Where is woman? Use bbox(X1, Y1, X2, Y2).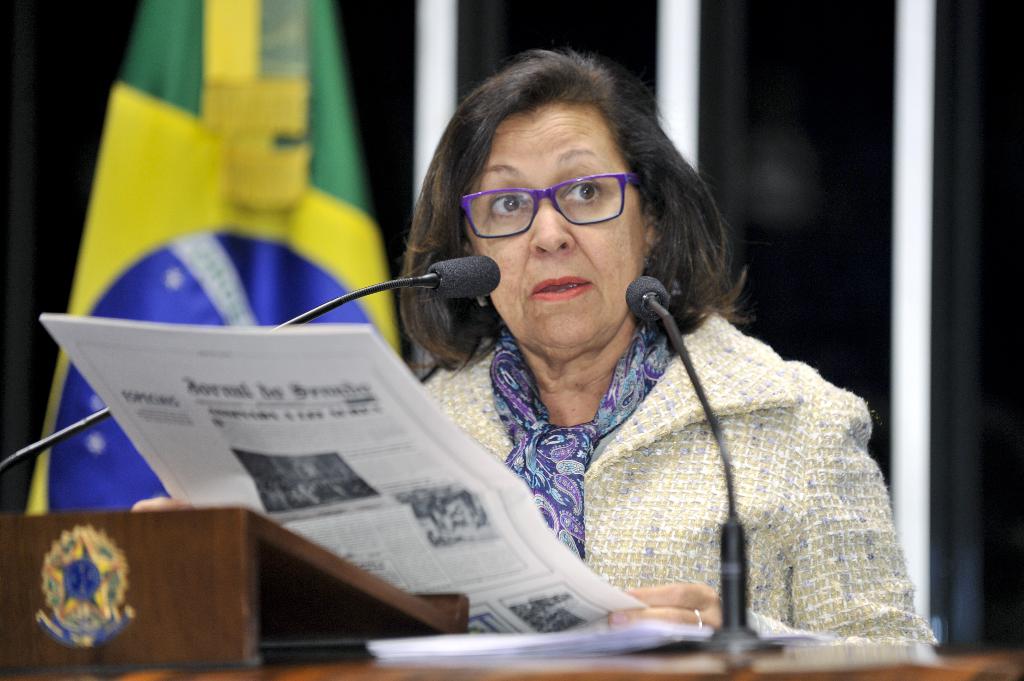
bbox(215, 60, 902, 632).
